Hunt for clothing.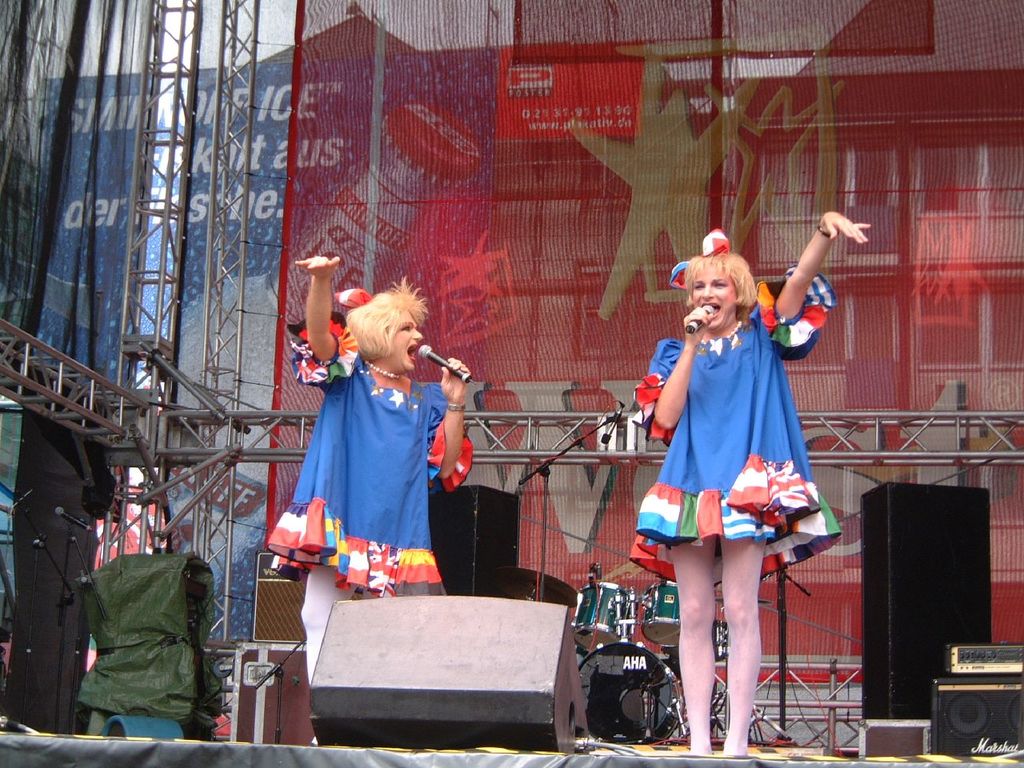
Hunted down at [626, 264, 834, 602].
